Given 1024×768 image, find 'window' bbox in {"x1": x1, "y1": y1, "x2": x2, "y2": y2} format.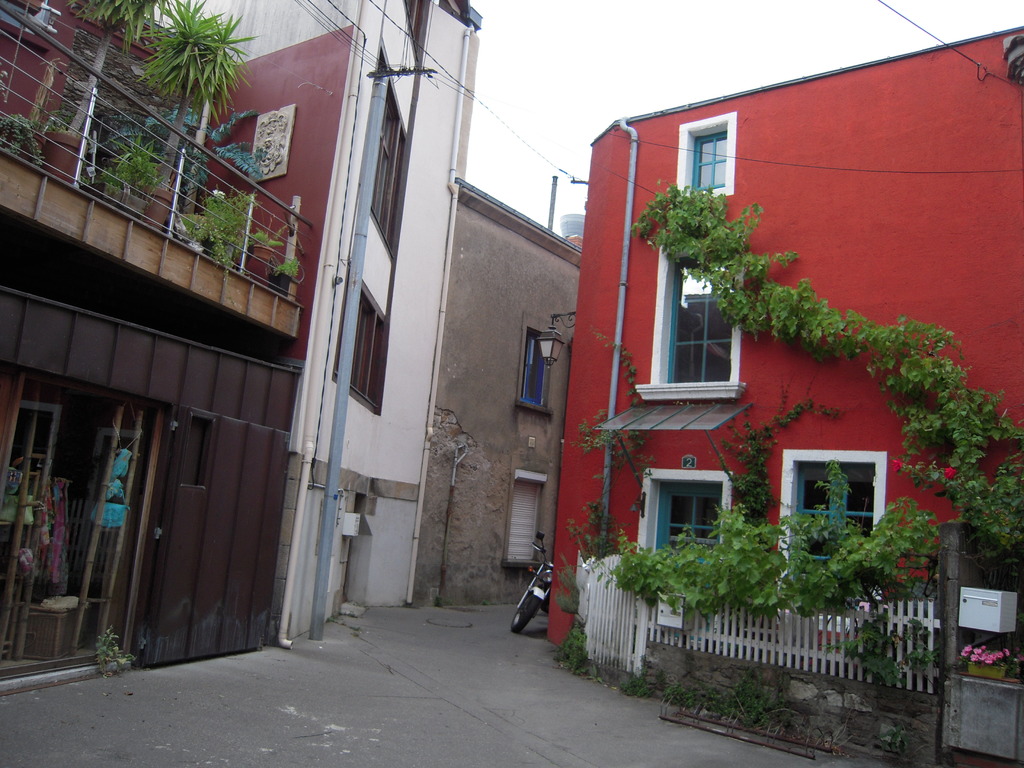
{"x1": 682, "y1": 124, "x2": 731, "y2": 193}.
